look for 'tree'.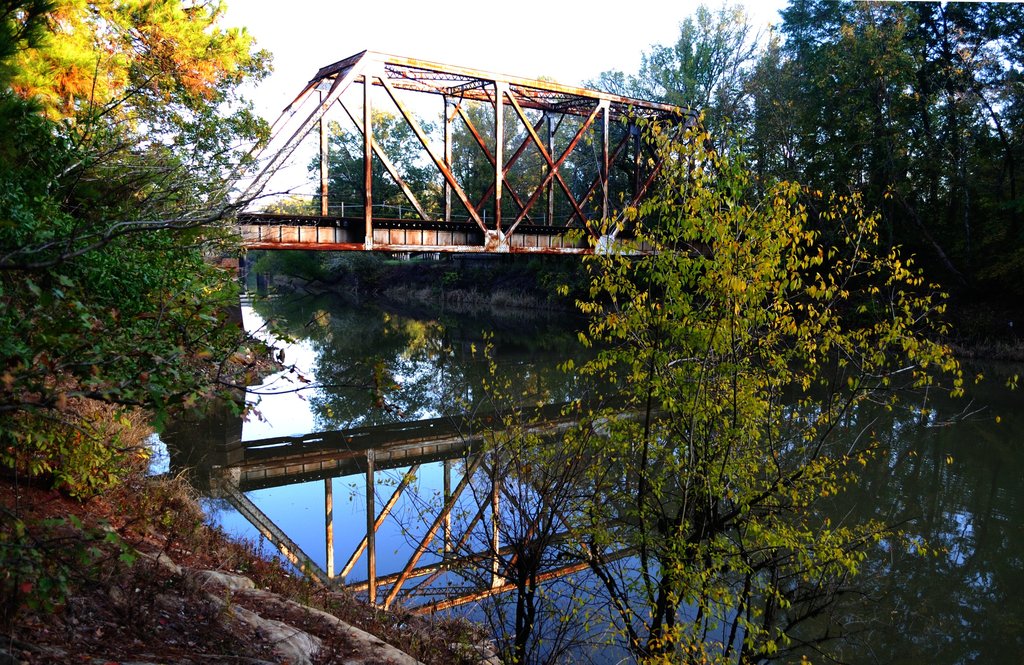
Found: 0,0,269,492.
